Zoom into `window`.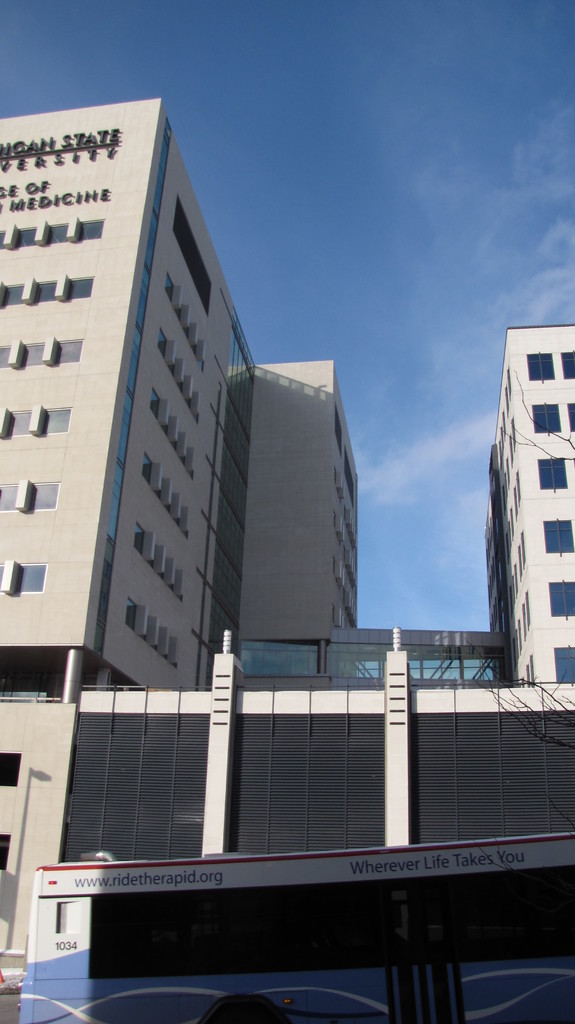
Zoom target: 536:457:566:487.
